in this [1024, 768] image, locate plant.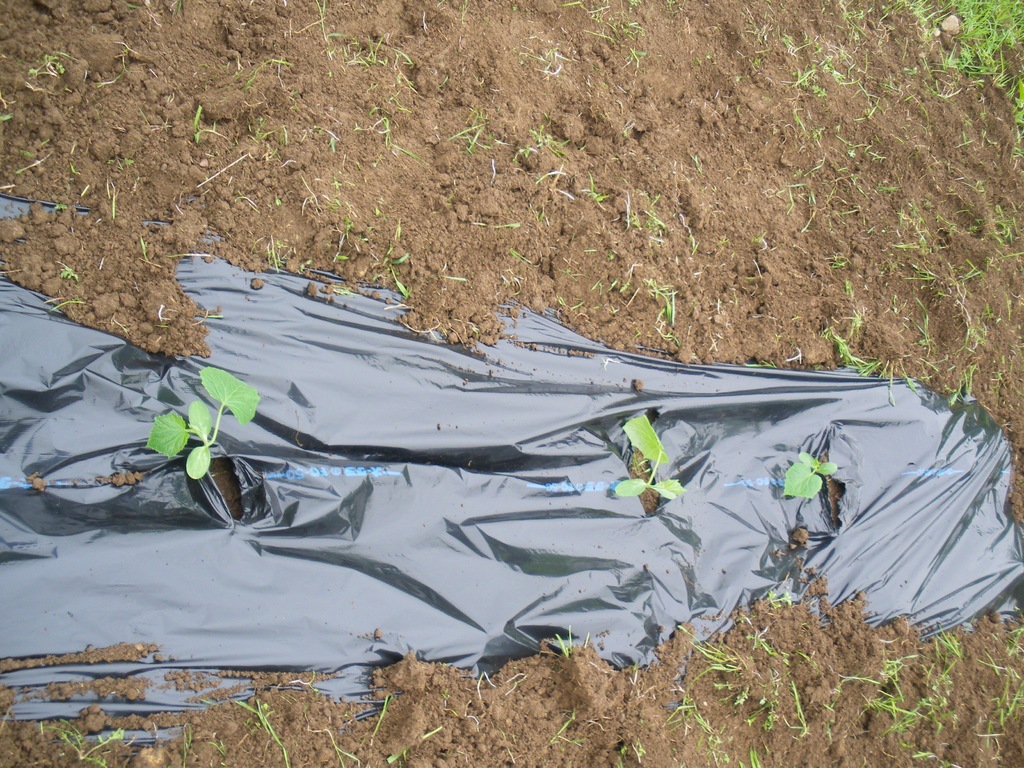
Bounding box: region(328, 196, 350, 220).
